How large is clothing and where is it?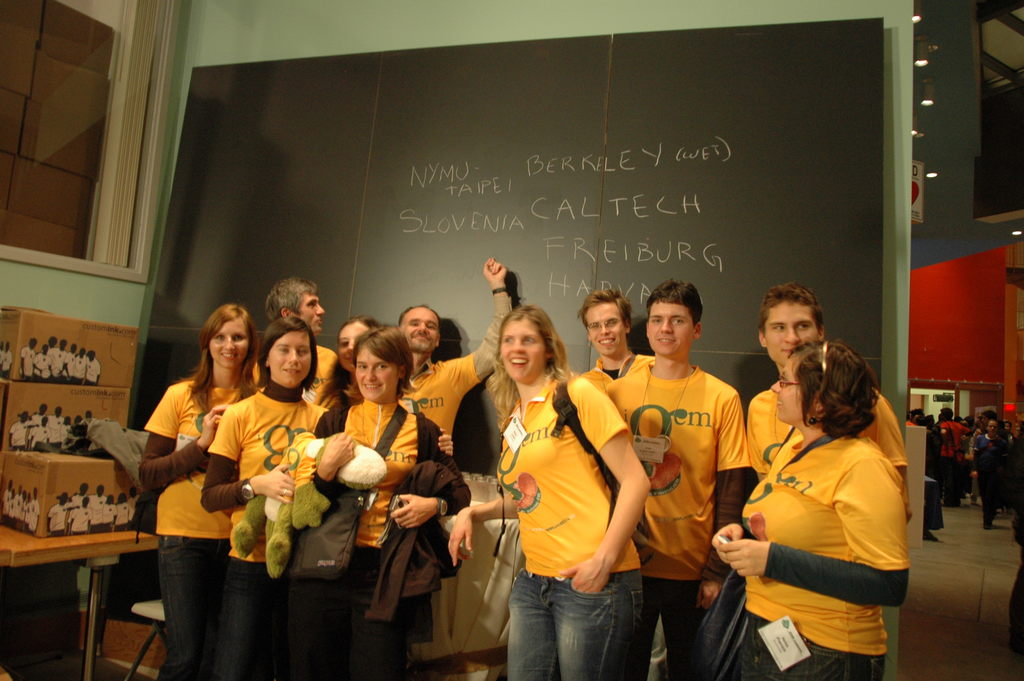
Bounding box: [left=1007, top=432, right=1011, bottom=456].
